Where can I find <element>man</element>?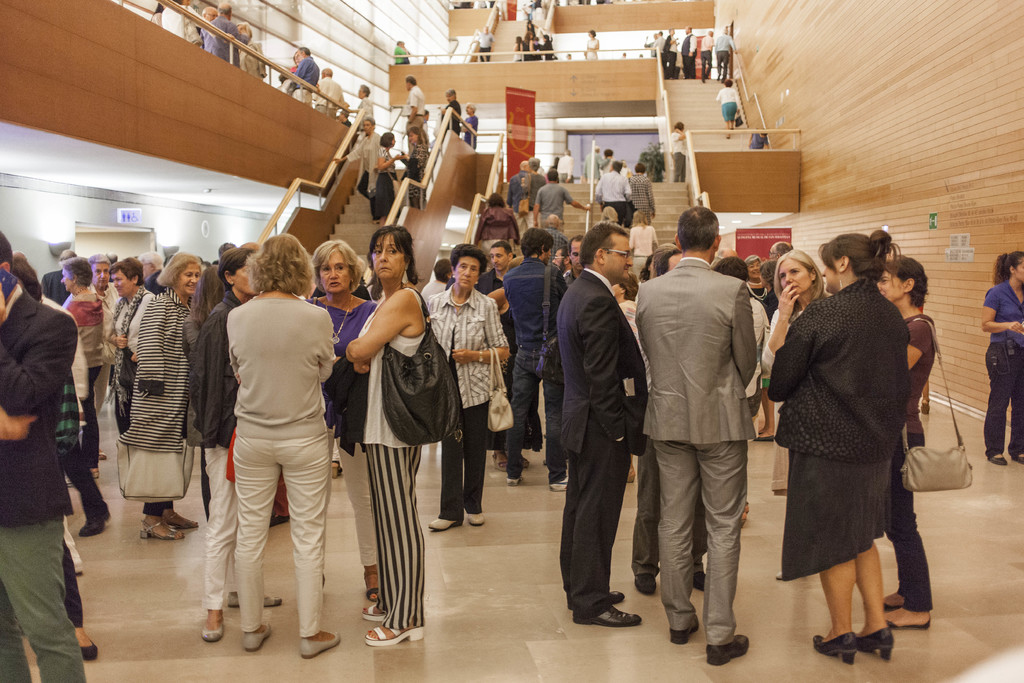
You can find it at 682, 25, 699, 78.
